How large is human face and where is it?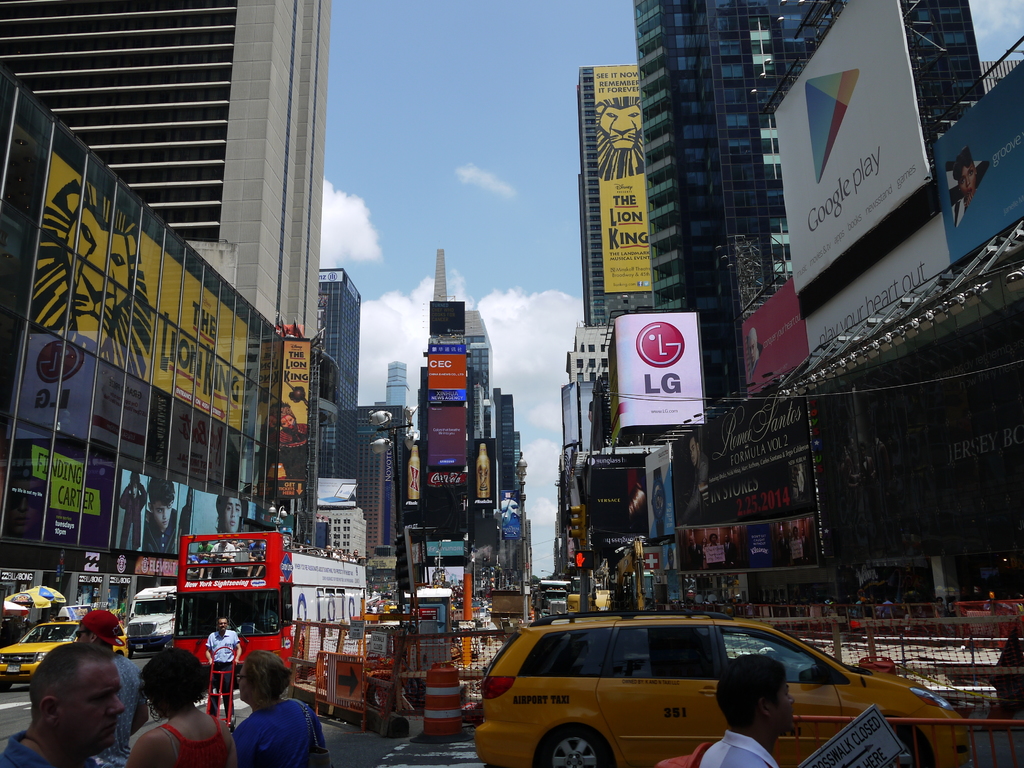
Bounding box: x1=688 y1=437 x2=698 y2=465.
